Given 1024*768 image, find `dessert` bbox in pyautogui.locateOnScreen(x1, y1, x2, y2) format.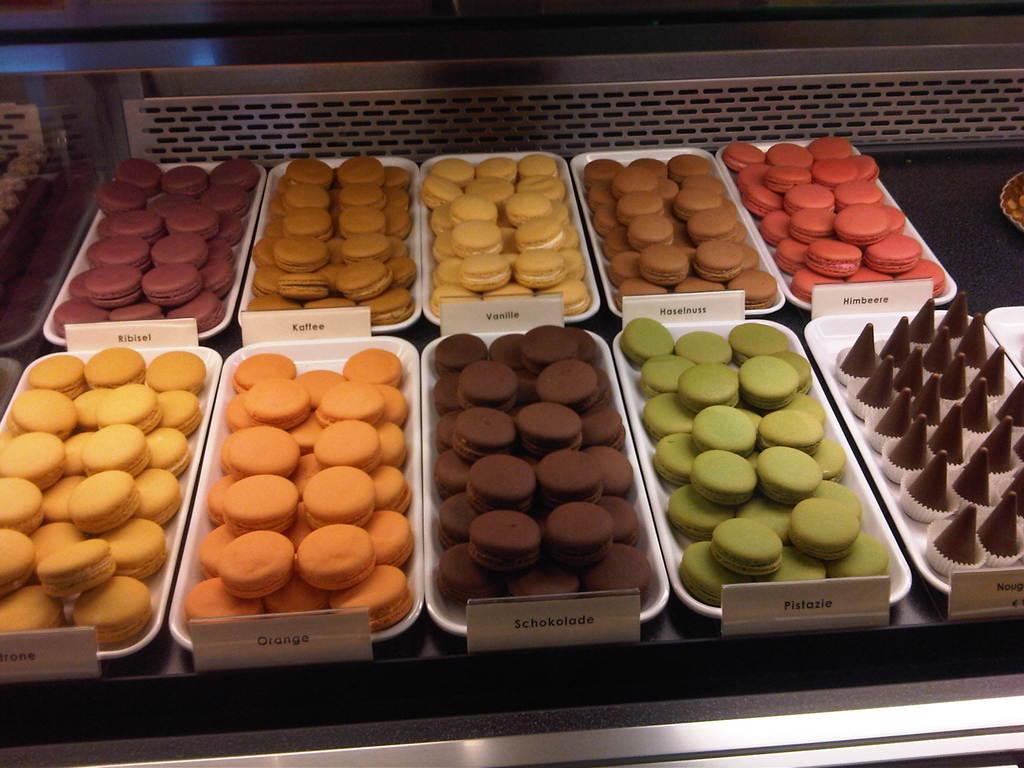
pyautogui.locateOnScreen(7, 589, 67, 632).
